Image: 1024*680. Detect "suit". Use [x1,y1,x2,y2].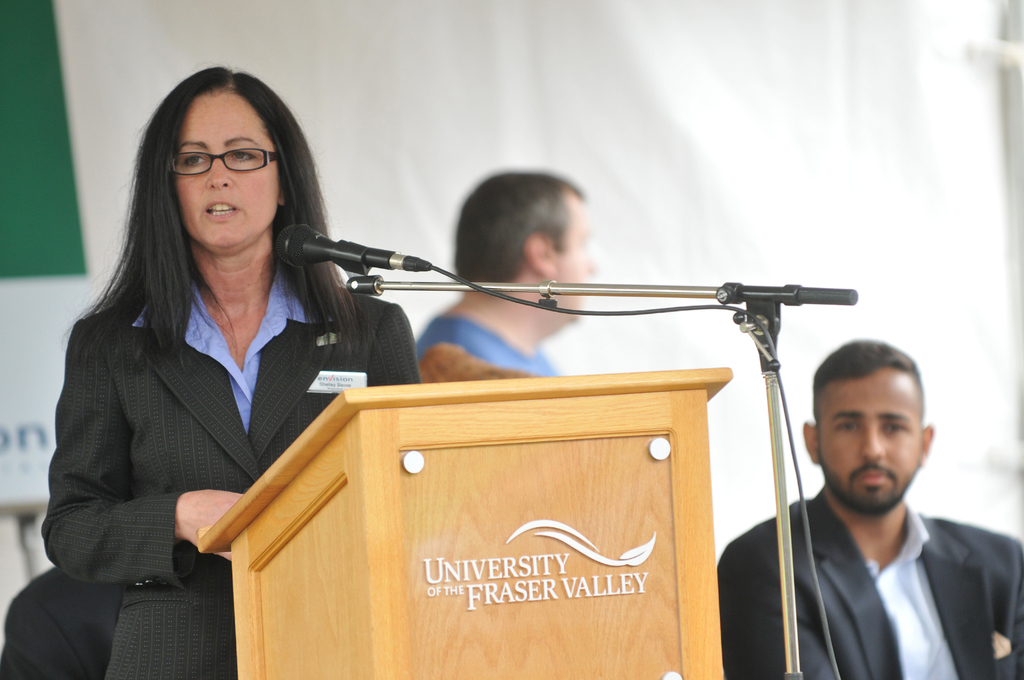
[38,296,422,679].
